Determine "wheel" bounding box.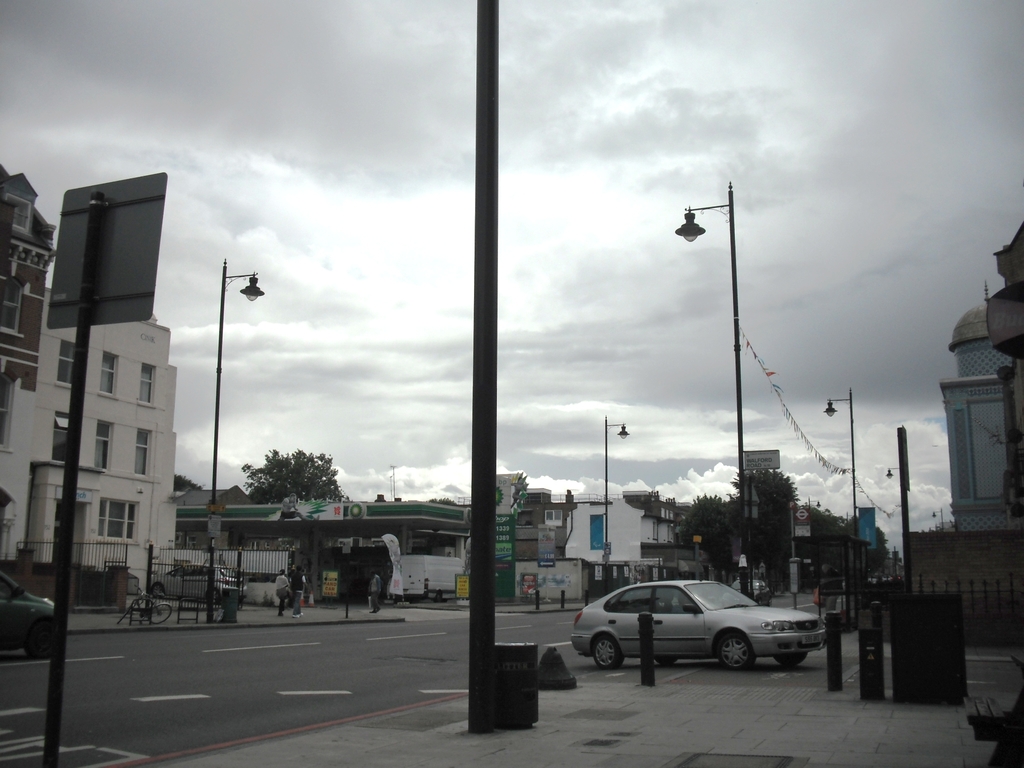
Determined: bbox=[769, 598, 772, 604].
